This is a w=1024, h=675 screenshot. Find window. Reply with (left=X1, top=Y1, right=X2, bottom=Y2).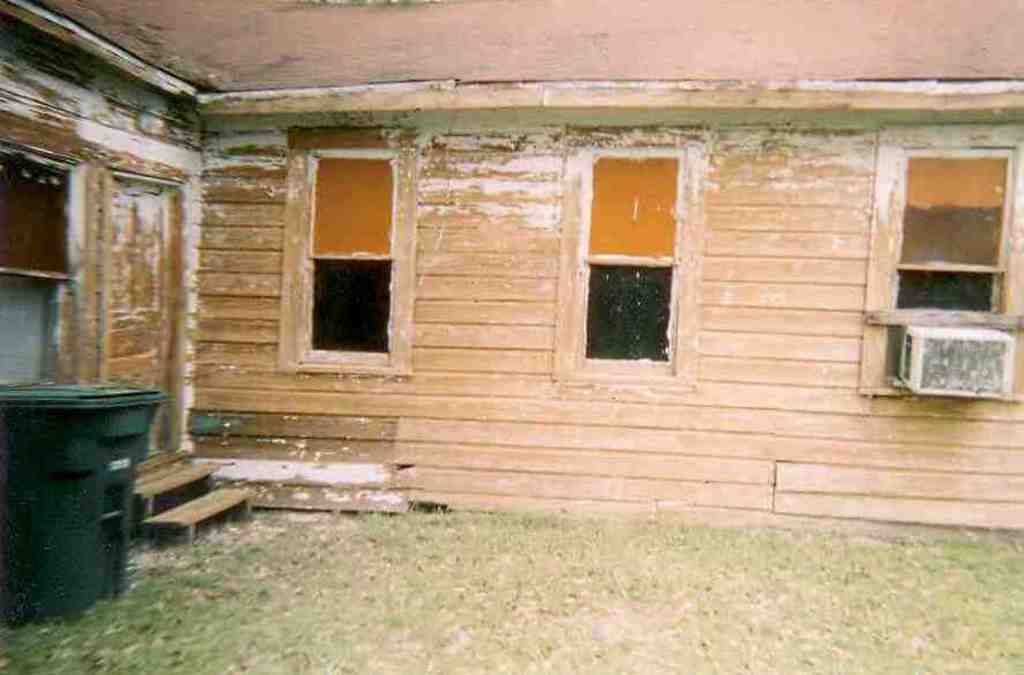
(left=551, top=118, right=703, bottom=387).
